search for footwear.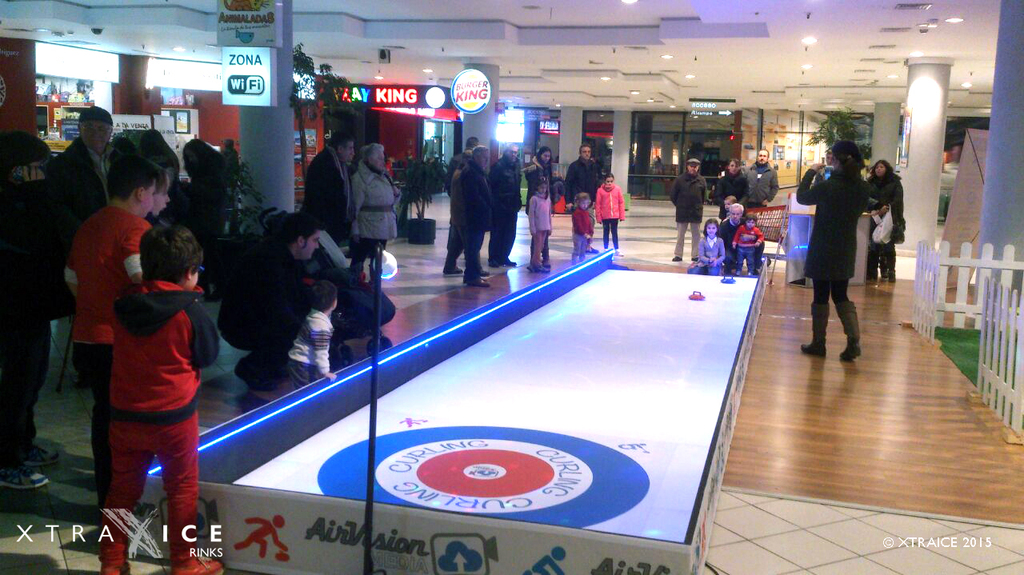
Found at left=880, top=271, right=888, bottom=279.
